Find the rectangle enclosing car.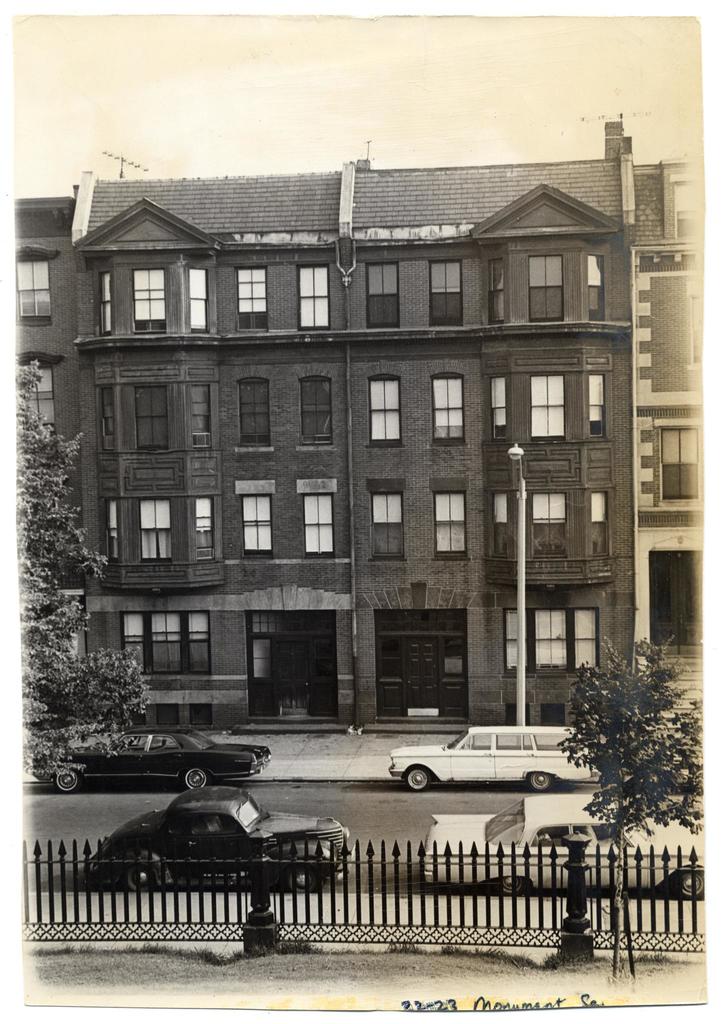
detection(85, 784, 358, 892).
